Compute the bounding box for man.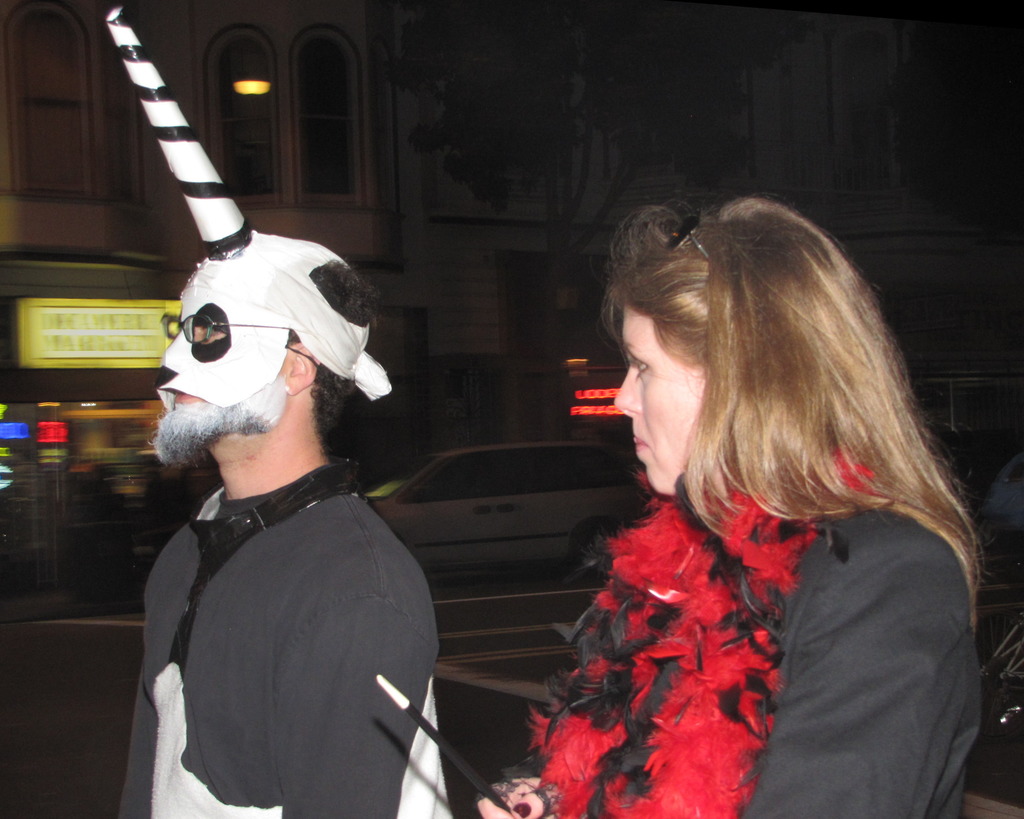
Rect(115, 229, 451, 818).
